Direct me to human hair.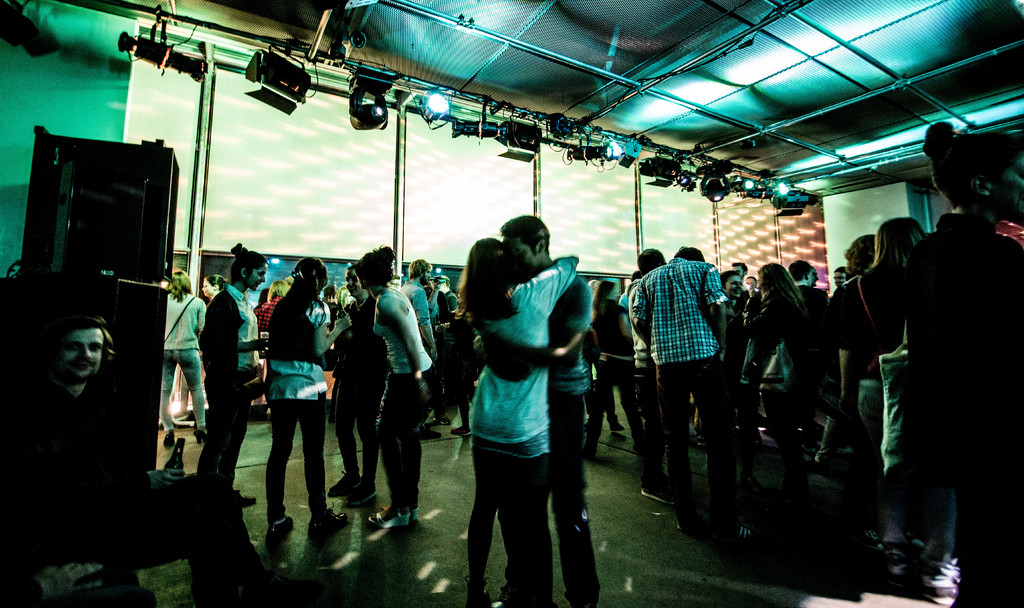
Direction: x1=635 y1=247 x2=668 y2=276.
